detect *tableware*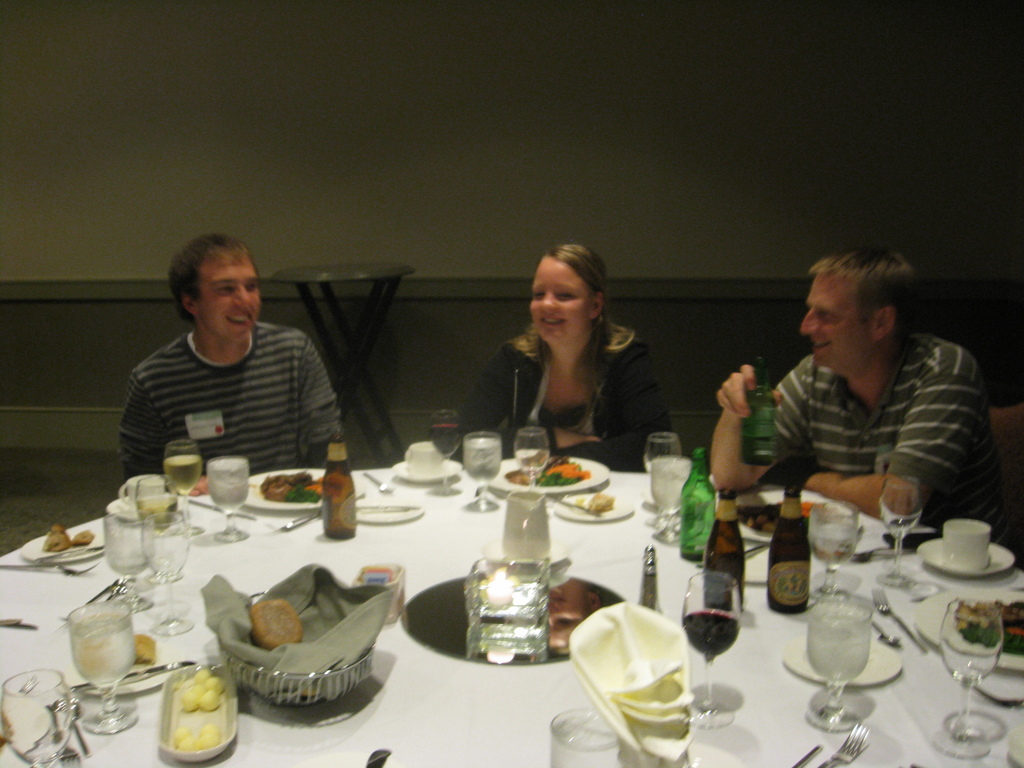
Rect(241, 466, 331, 512)
